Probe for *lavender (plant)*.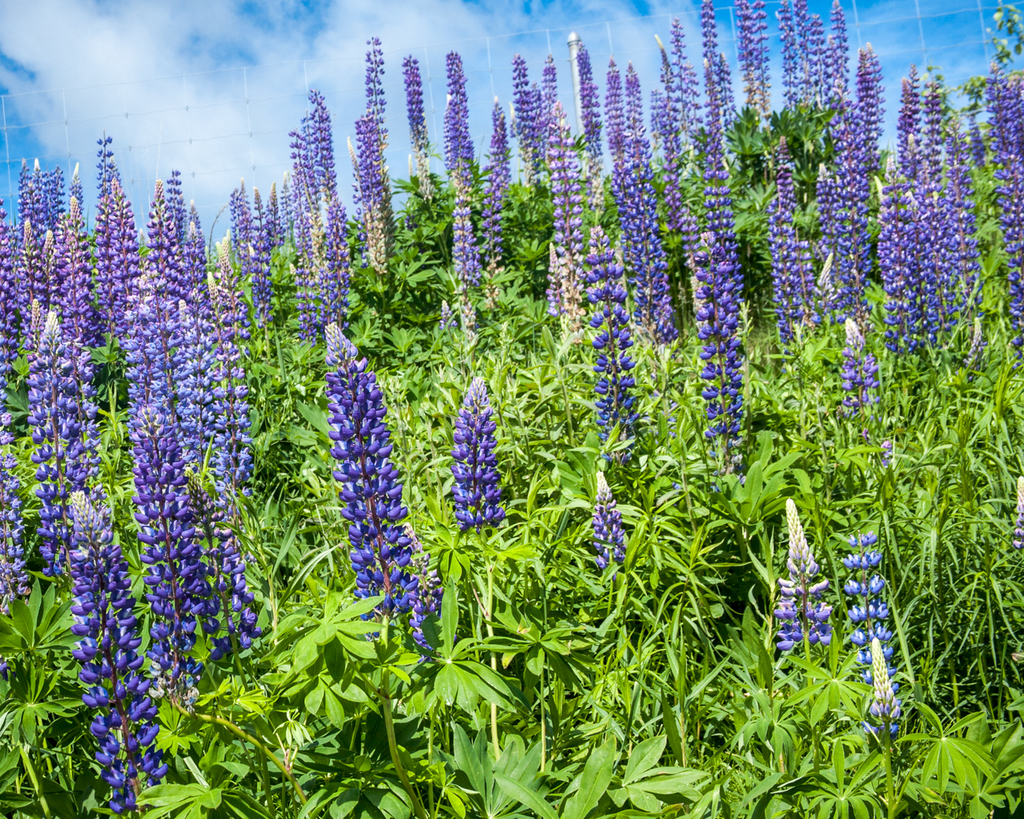
Probe result: 399/46/443/195.
